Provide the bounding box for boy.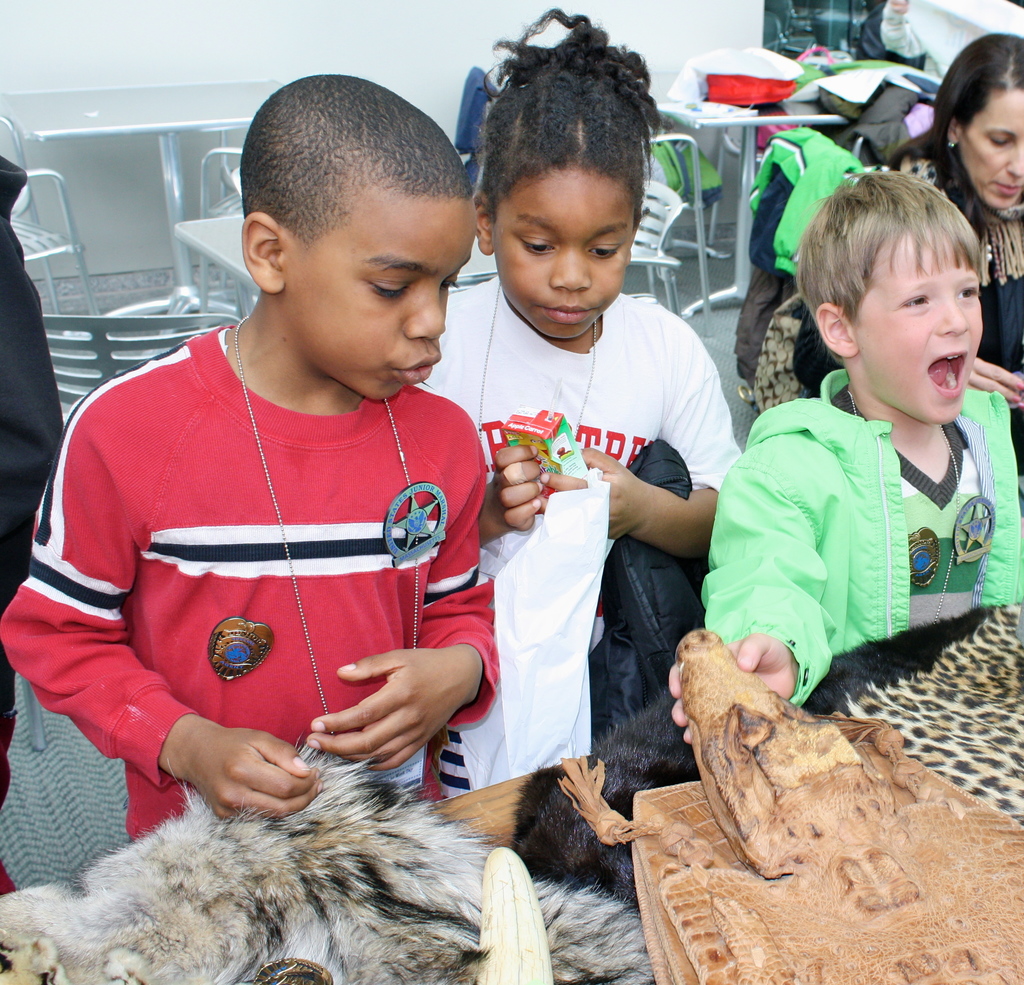
[x1=414, y1=11, x2=748, y2=809].
